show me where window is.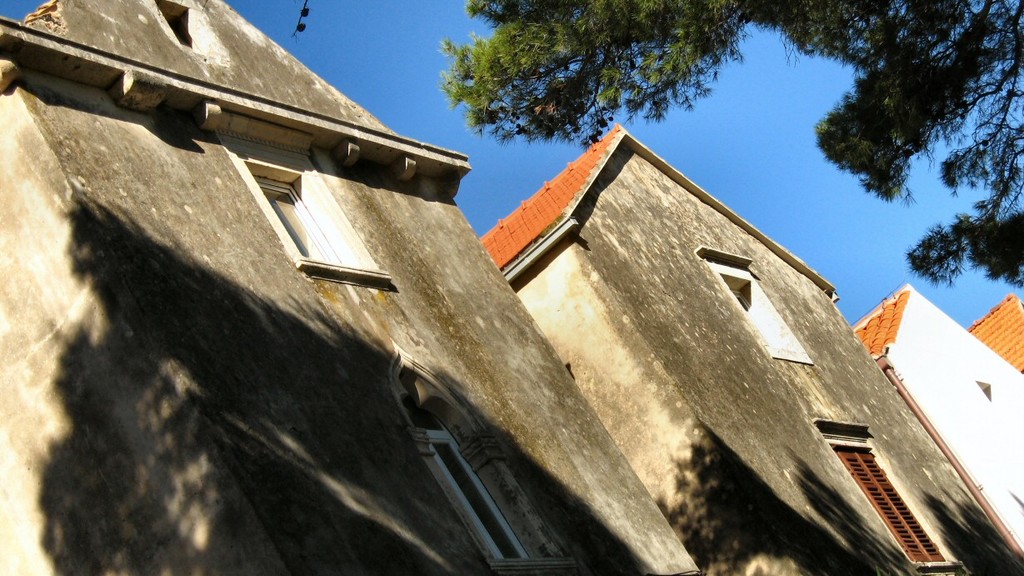
window is at select_region(407, 393, 532, 560).
